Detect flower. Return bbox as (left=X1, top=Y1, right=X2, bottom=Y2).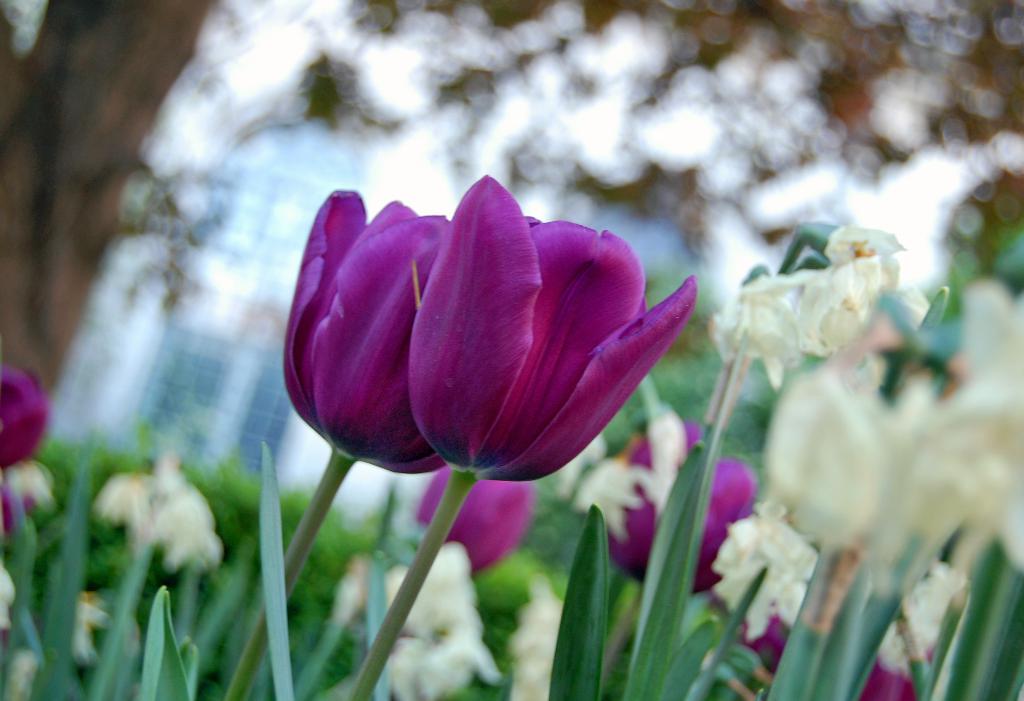
(left=350, top=534, right=506, bottom=700).
